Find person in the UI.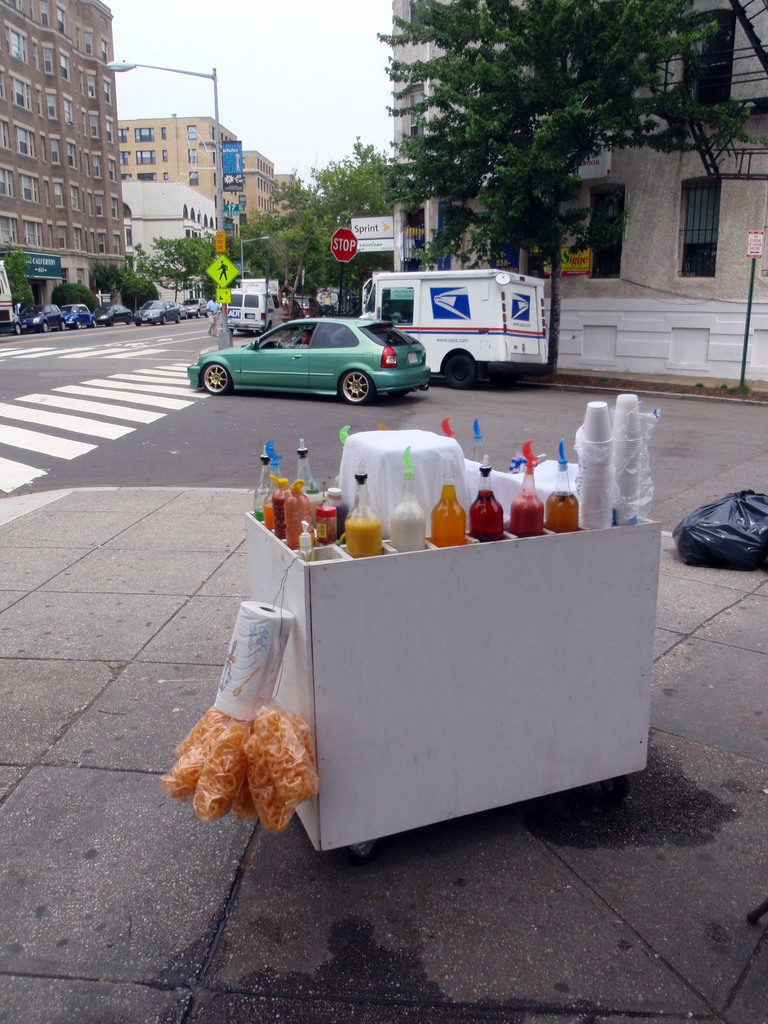
UI element at bbox=[205, 294, 220, 337].
